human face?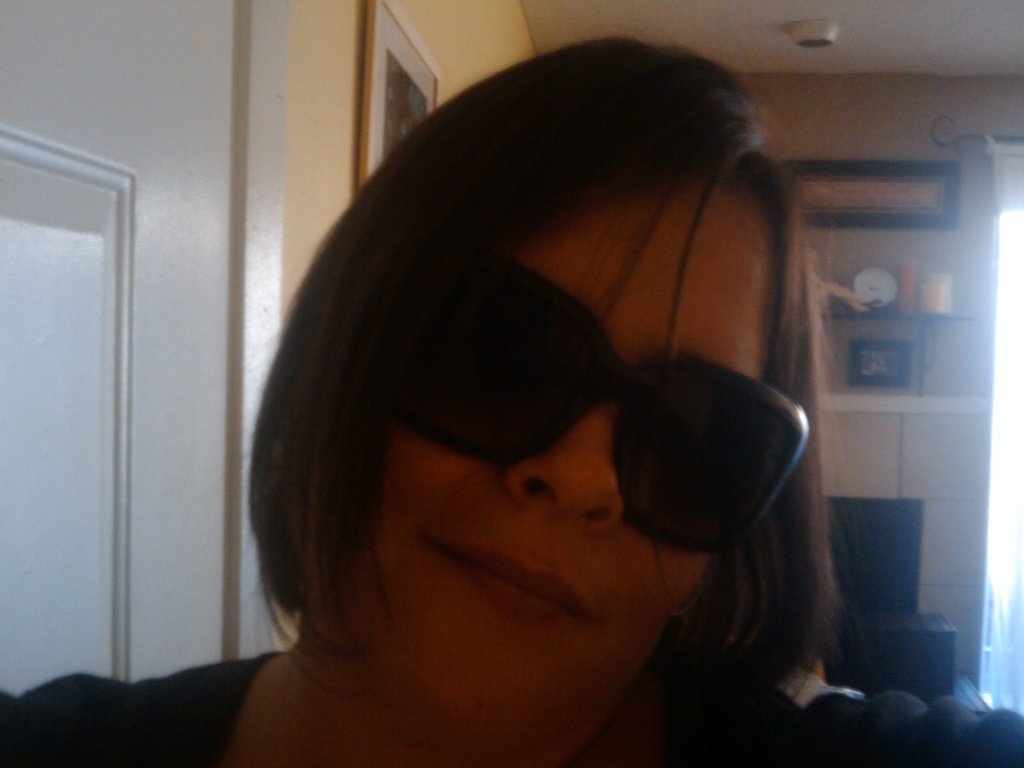
bbox(349, 186, 770, 741)
